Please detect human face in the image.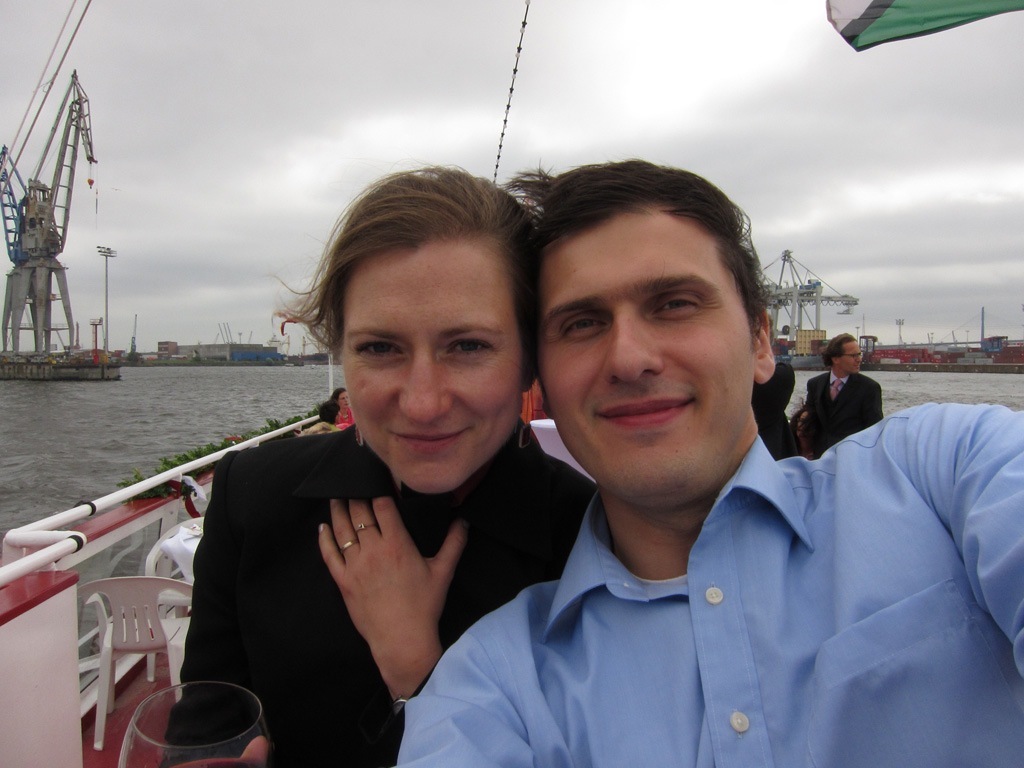
region(342, 248, 516, 494).
